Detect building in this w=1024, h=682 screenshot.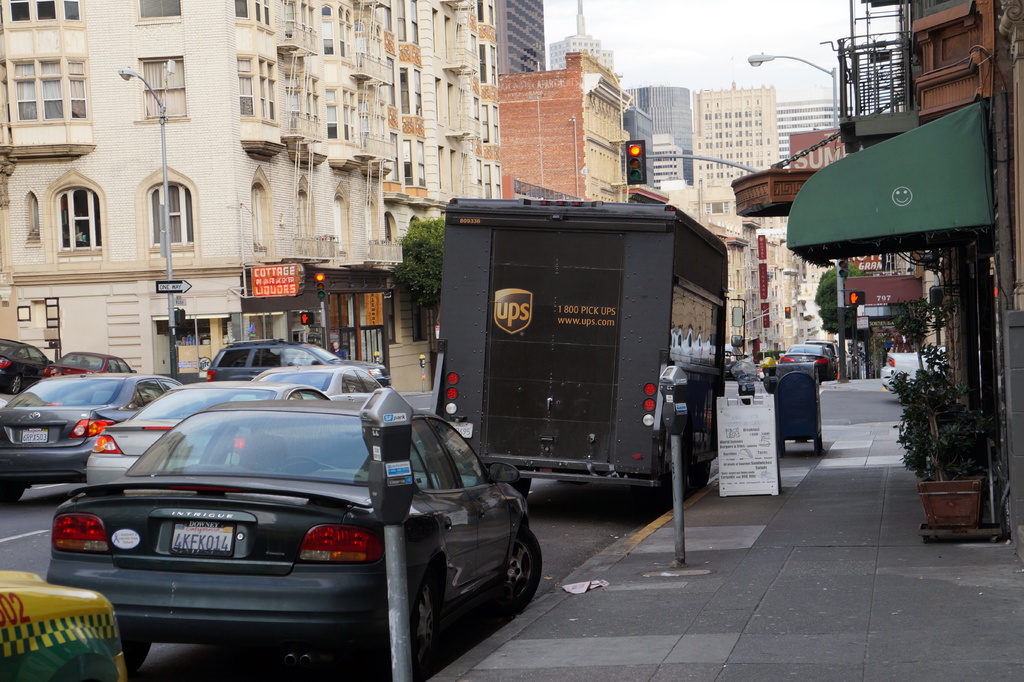
Detection: left=495, top=51, right=623, bottom=202.
